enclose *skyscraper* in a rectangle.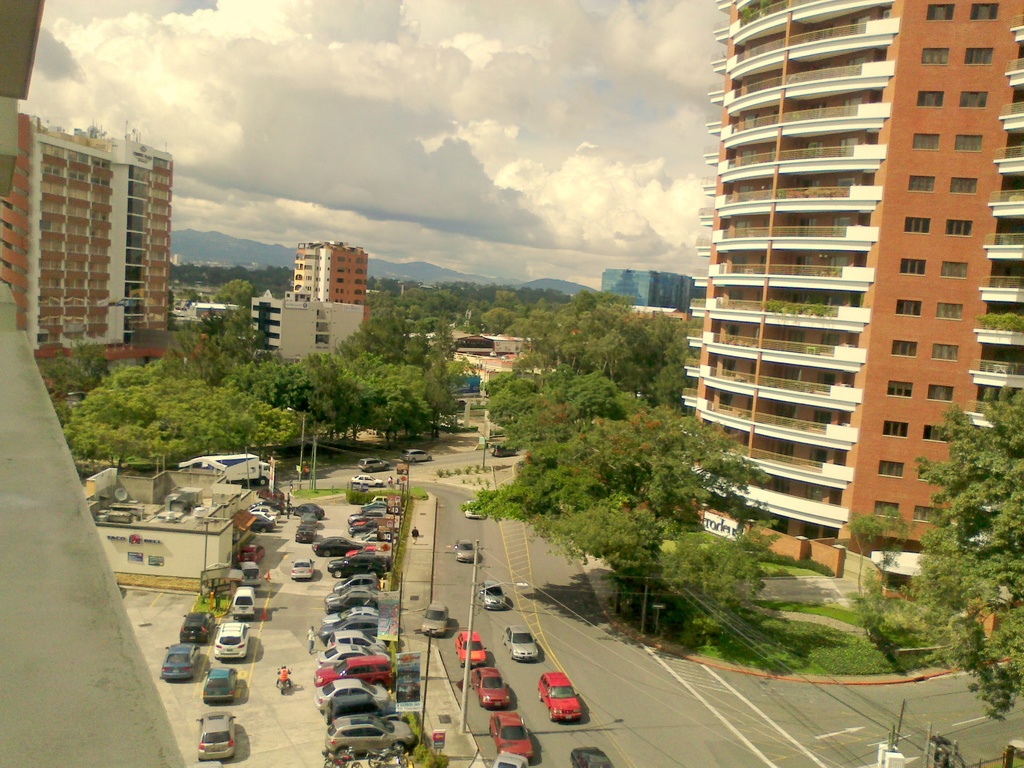
[x1=668, y1=0, x2=1020, y2=588].
